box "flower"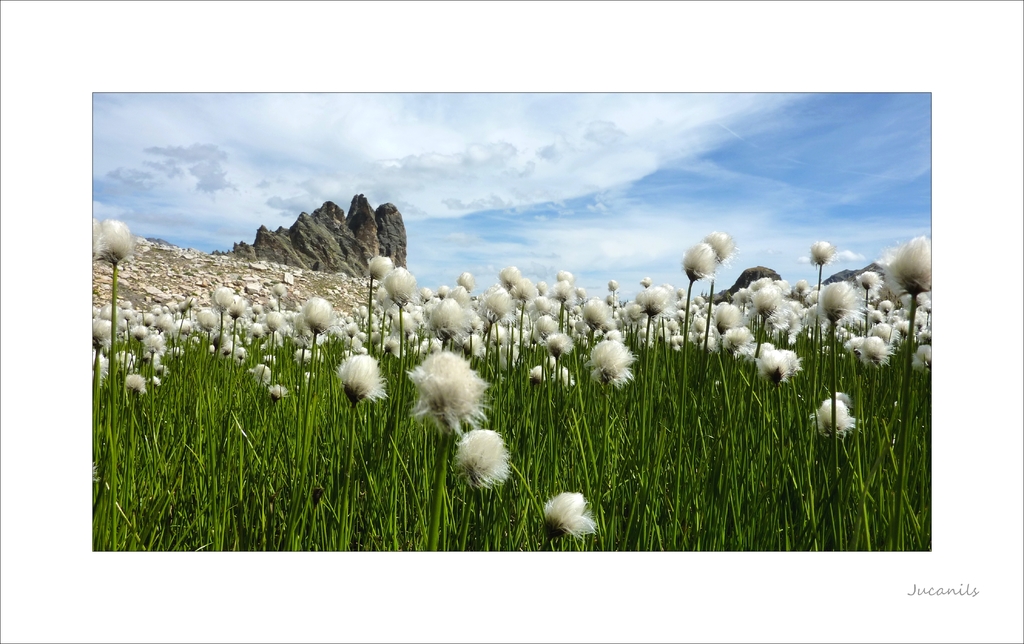
{"x1": 703, "y1": 230, "x2": 736, "y2": 264}
